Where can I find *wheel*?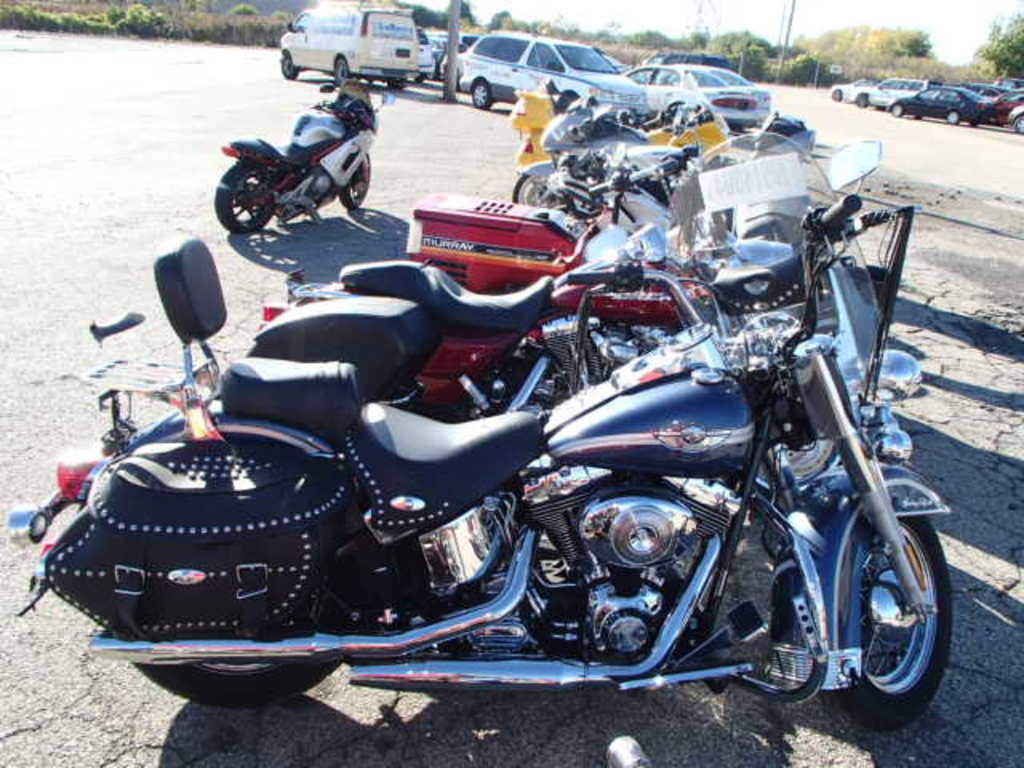
You can find it at {"x1": 1011, "y1": 115, "x2": 1022, "y2": 128}.
